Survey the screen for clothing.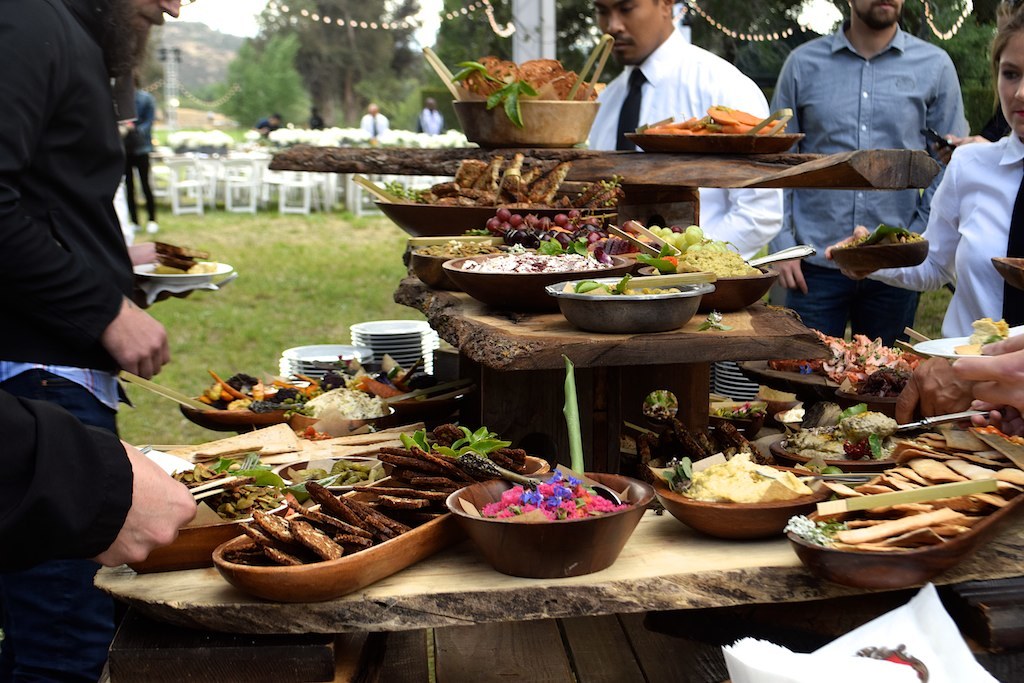
Survey found: l=420, t=109, r=451, b=135.
